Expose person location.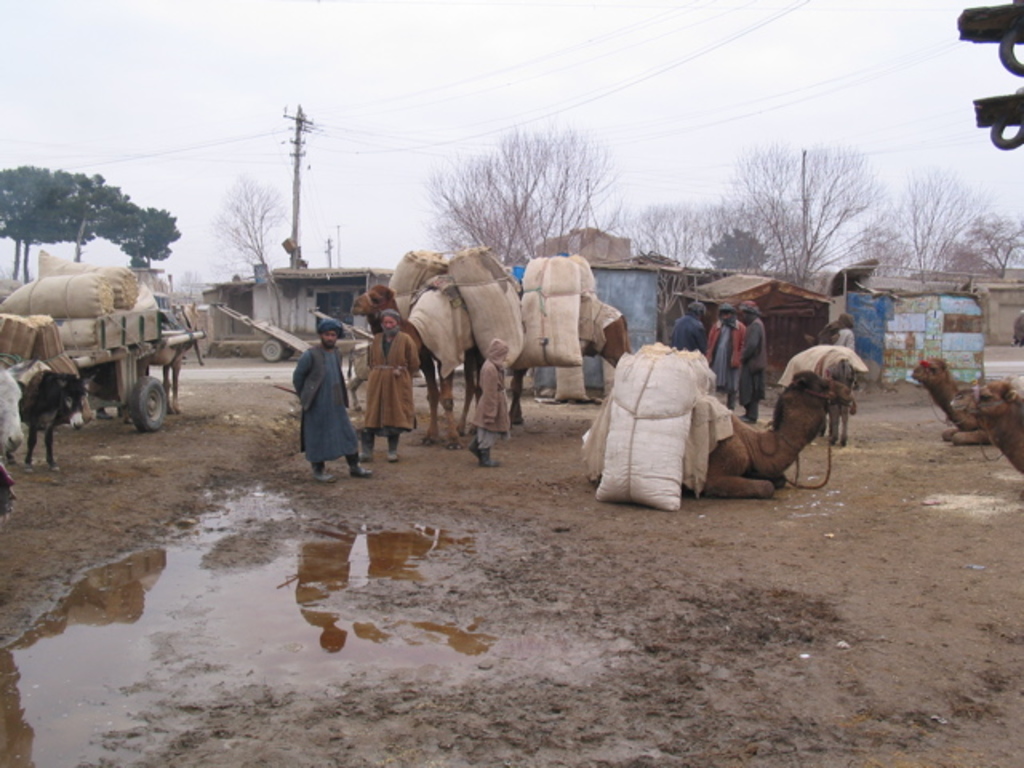
Exposed at bbox(818, 317, 854, 349).
